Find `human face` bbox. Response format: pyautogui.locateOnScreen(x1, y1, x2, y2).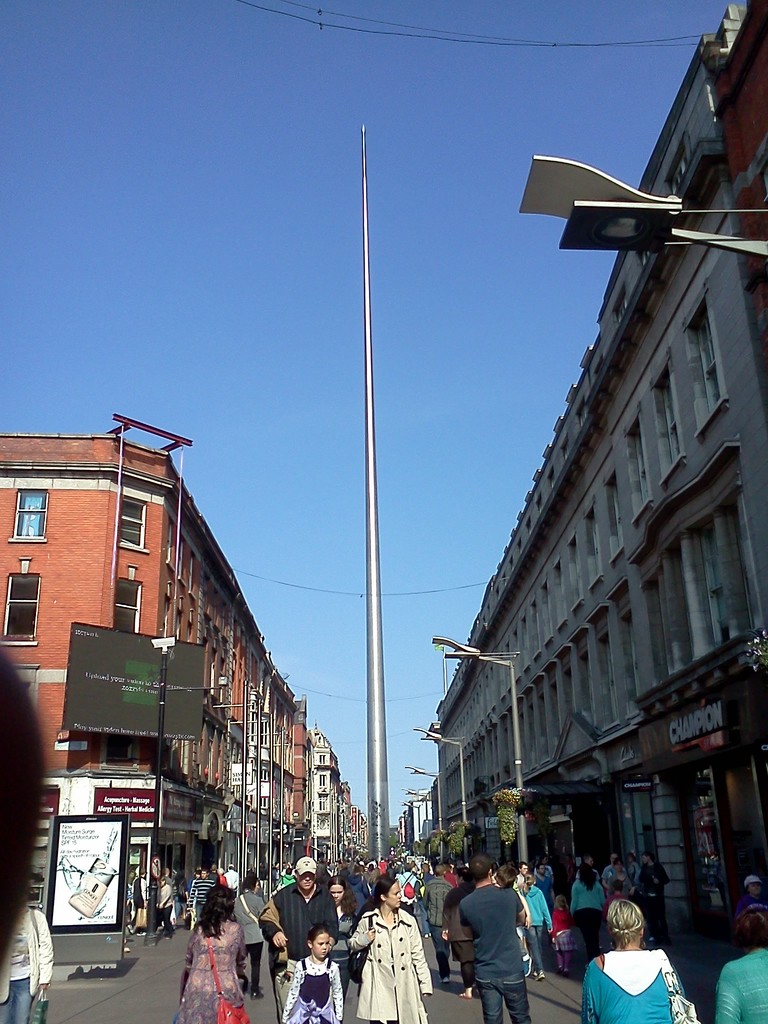
pyautogui.locateOnScreen(378, 867, 403, 915).
